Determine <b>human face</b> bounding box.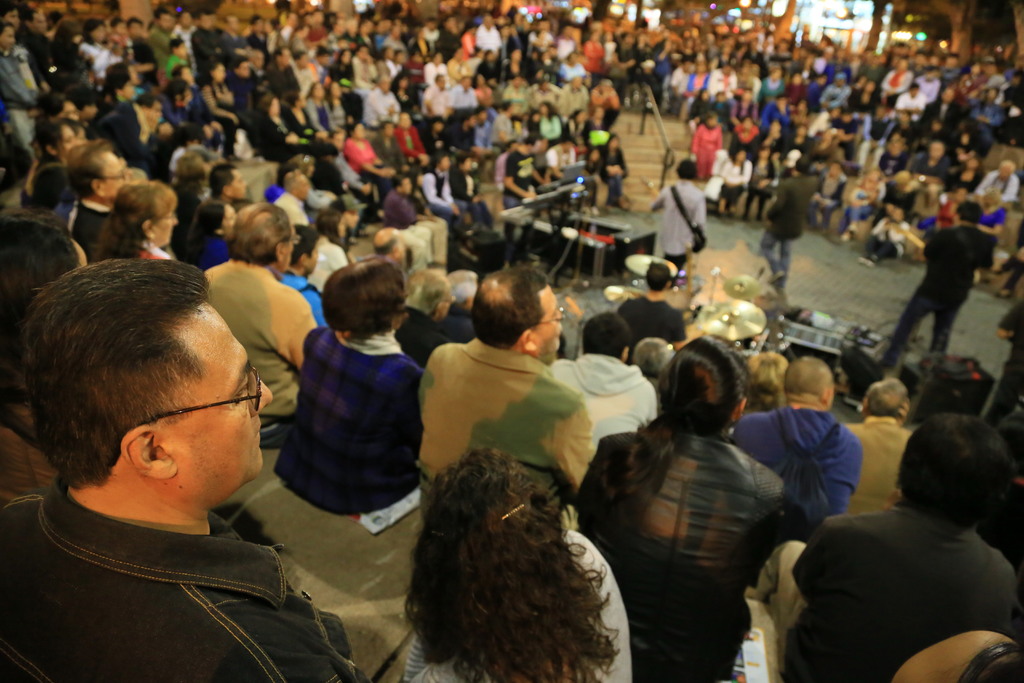
Determined: 698:119:713:126.
